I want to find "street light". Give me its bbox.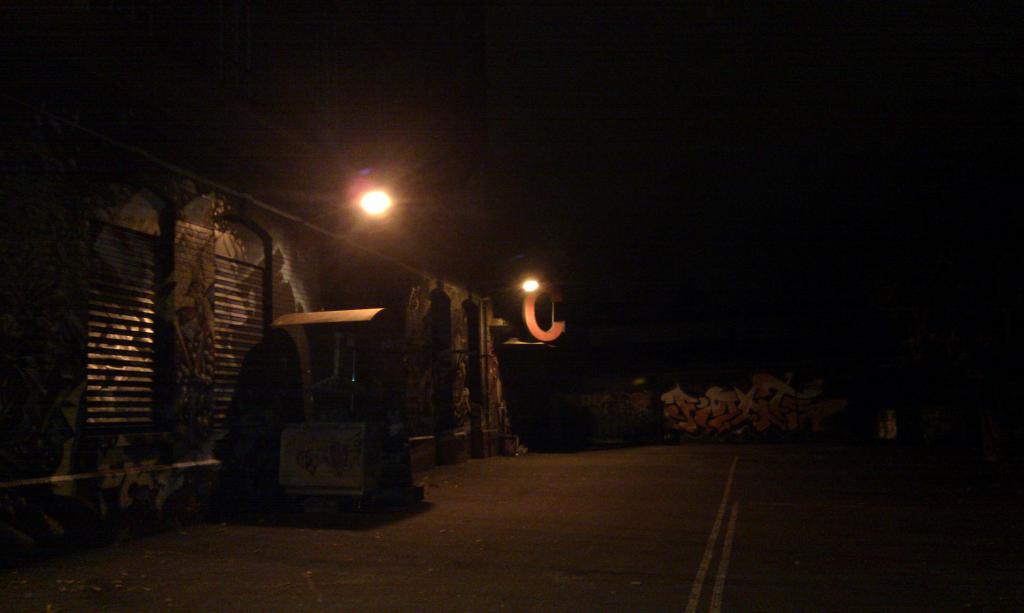
select_region(354, 184, 394, 221).
